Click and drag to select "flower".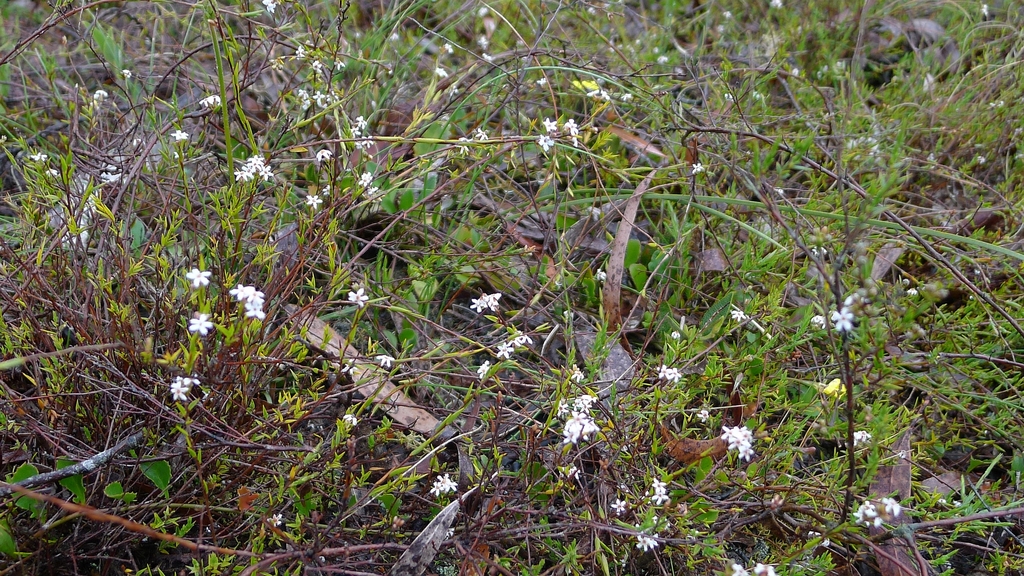
Selection: Rect(516, 332, 530, 342).
